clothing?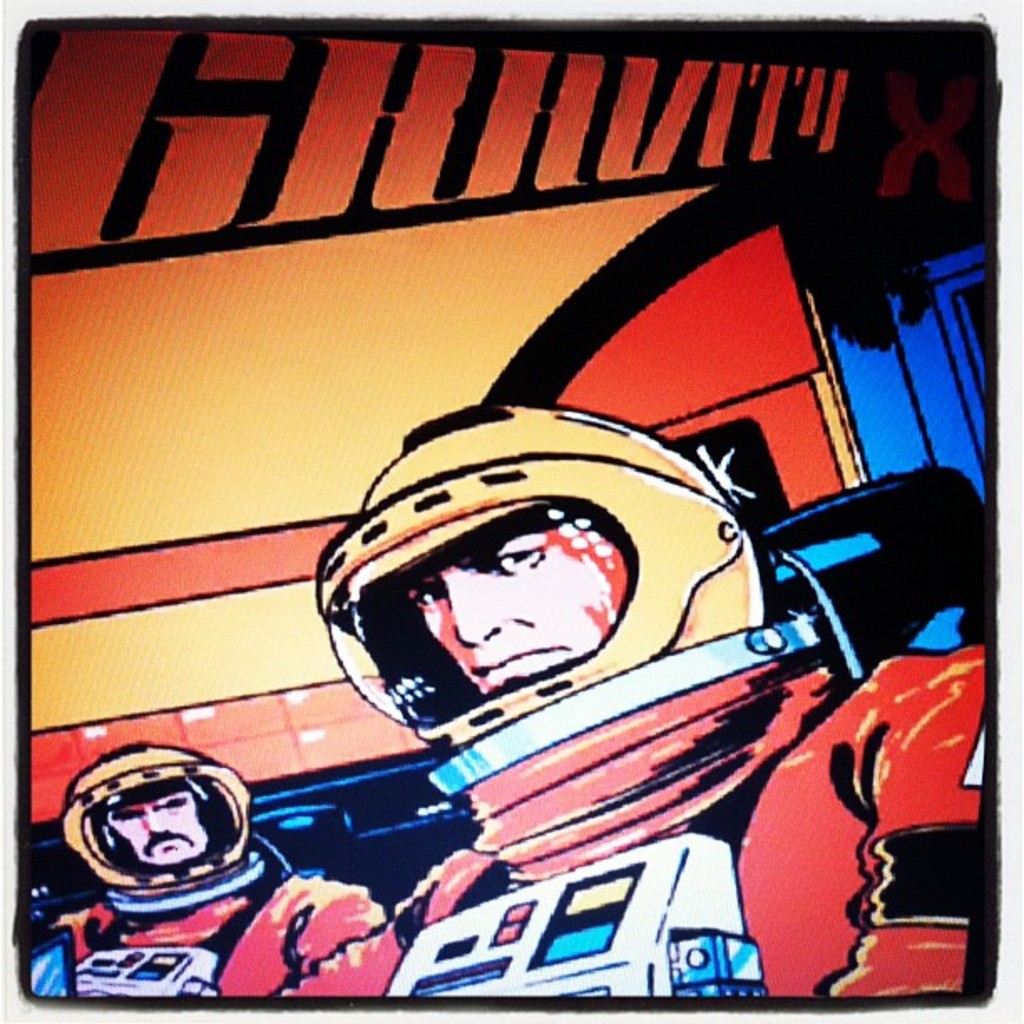
45 873 388 999
